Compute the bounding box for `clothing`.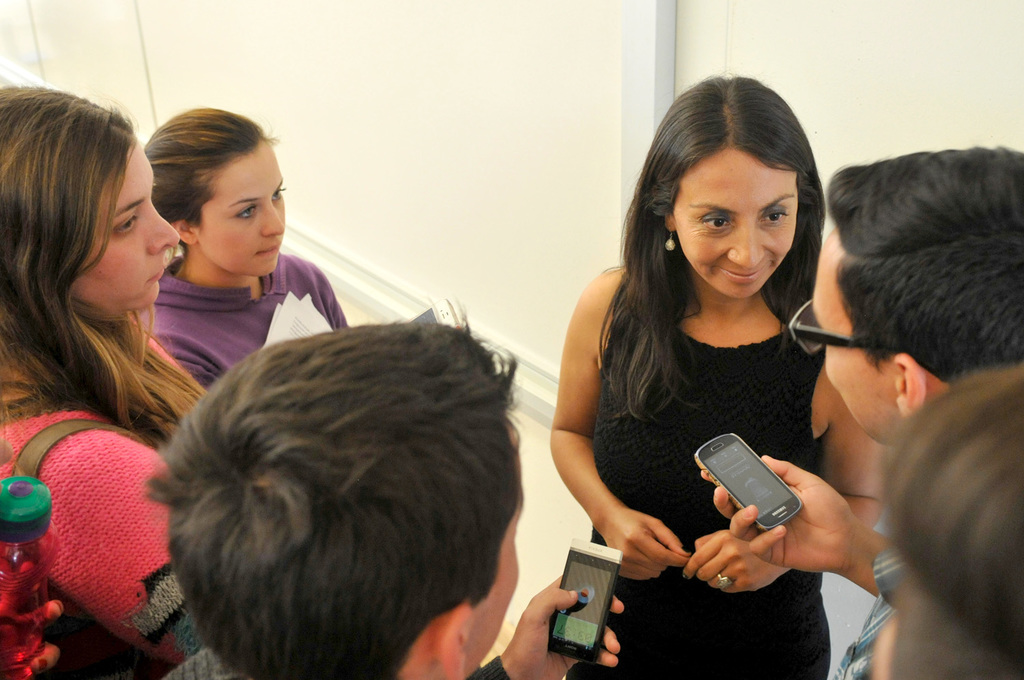
bbox=[122, 243, 354, 388].
